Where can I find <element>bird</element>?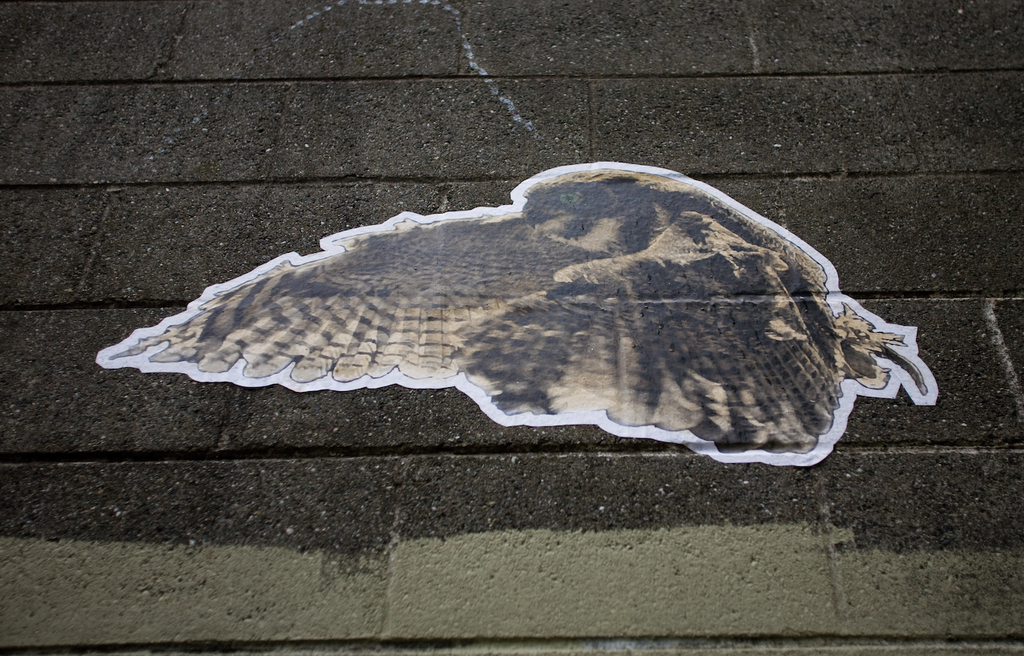
You can find it at select_region(108, 166, 930, 455).
